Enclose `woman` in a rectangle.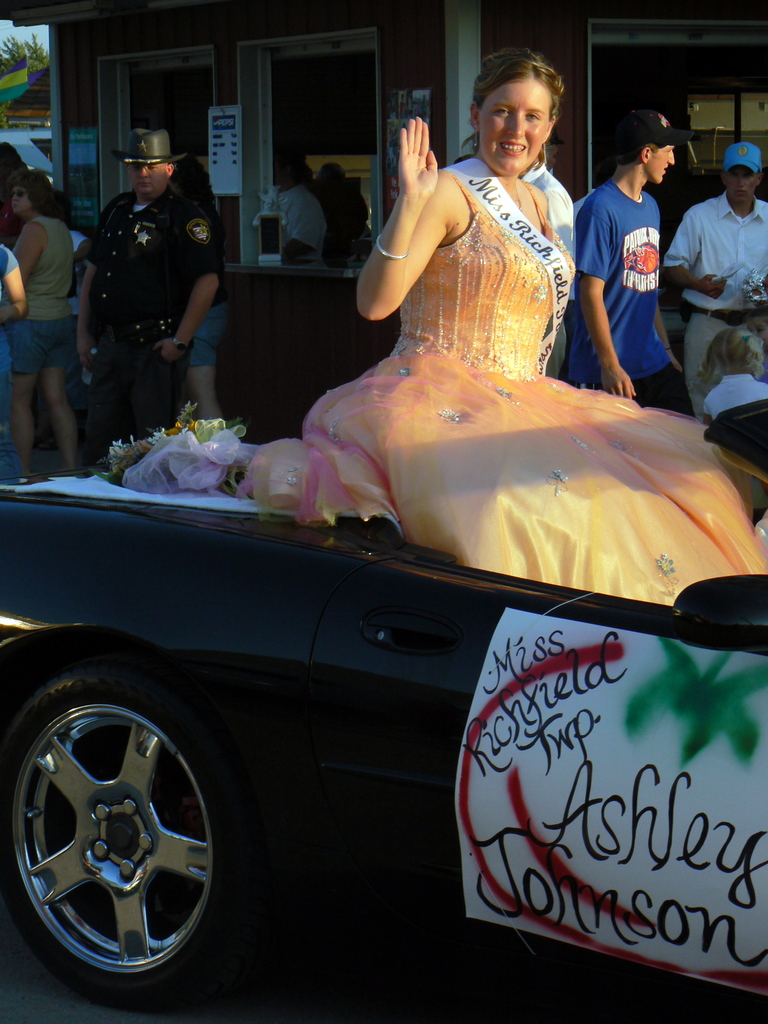
bbox=(310, 67, 616, 601).
